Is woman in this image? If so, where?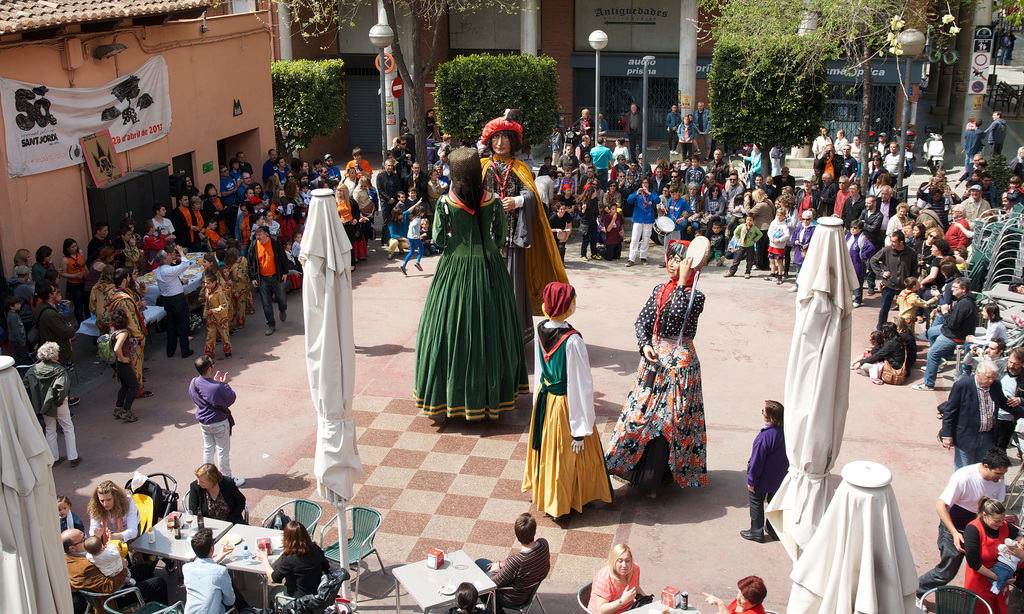
Yes, at region(600, 239, 715, 502).
